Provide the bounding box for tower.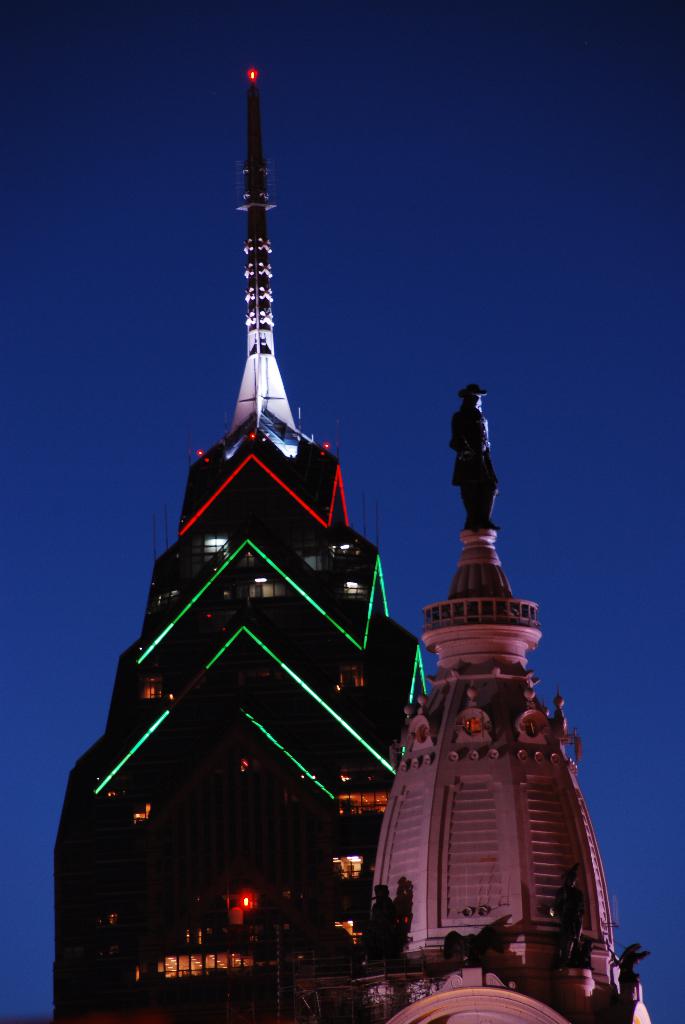
bbox=[350, 385, 667, 1023].
